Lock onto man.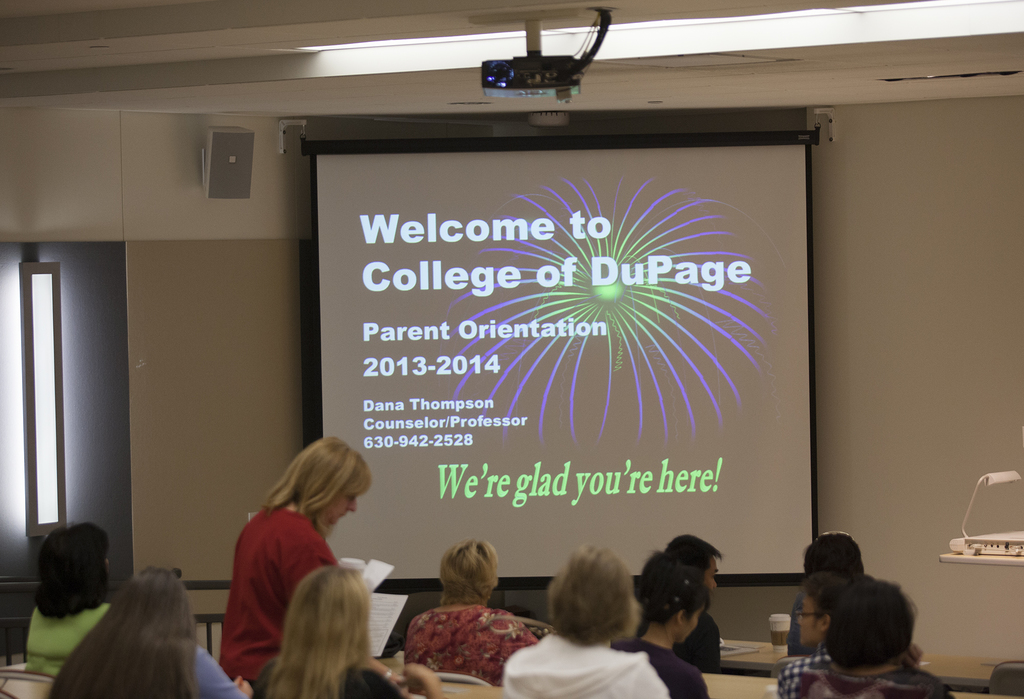
Locked: Rect(770, 578, 854, 698).
